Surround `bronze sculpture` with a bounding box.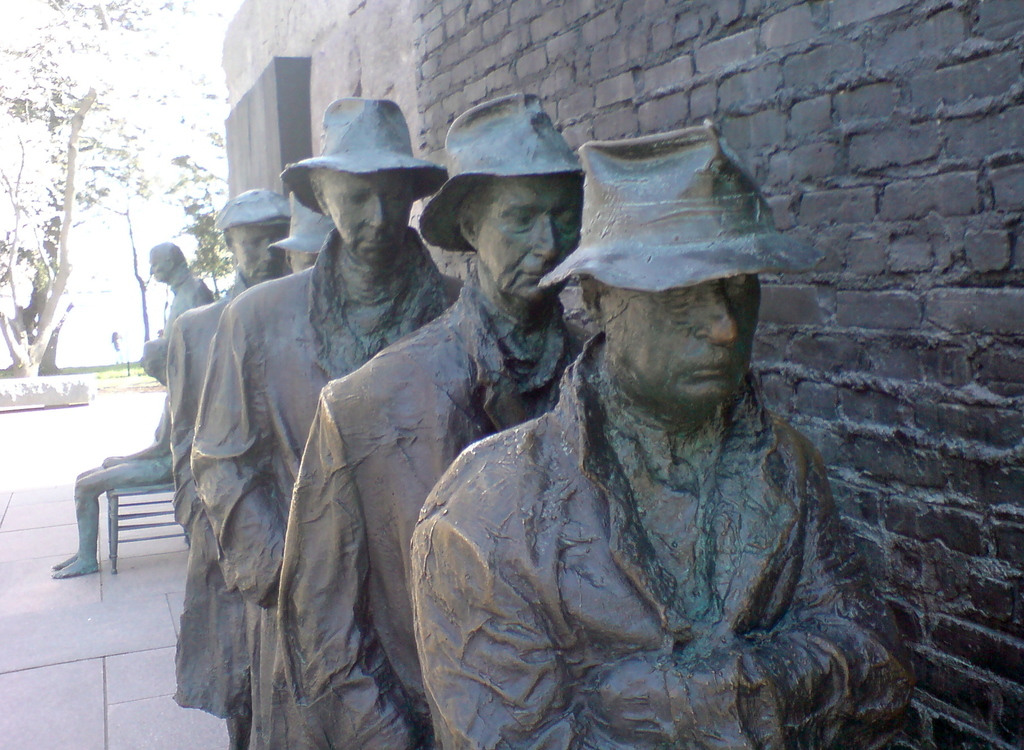
[245, 134, 849, 747].
